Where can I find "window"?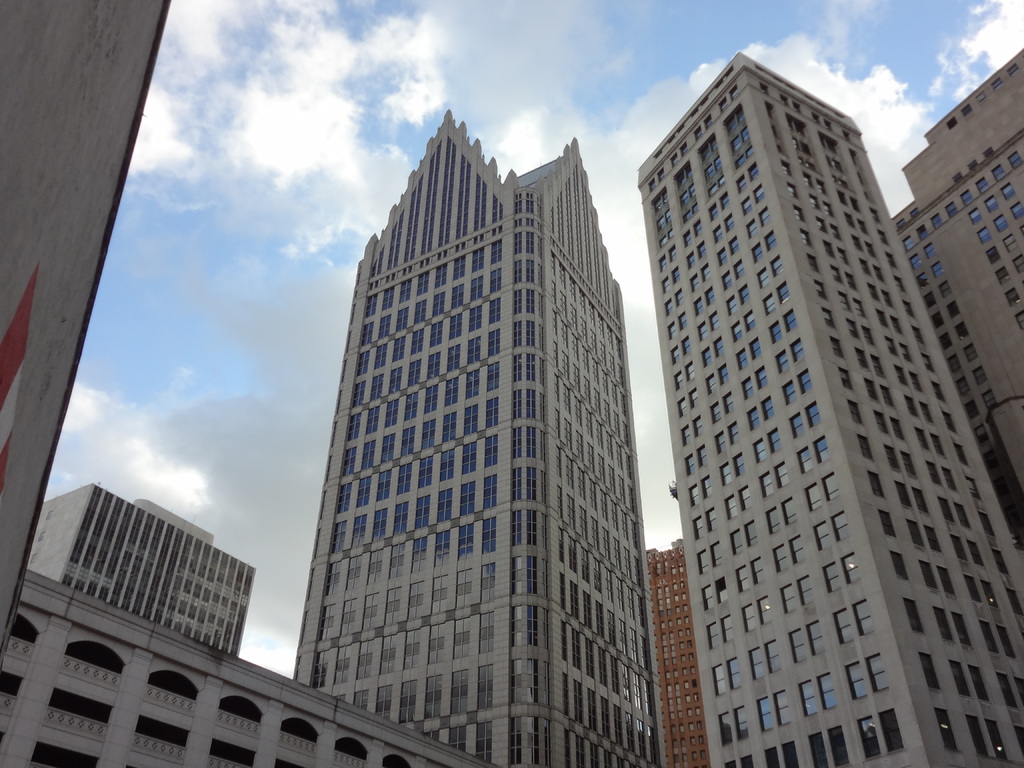
You can find it at x1=822, y1=723, x2=850, y2=767.
